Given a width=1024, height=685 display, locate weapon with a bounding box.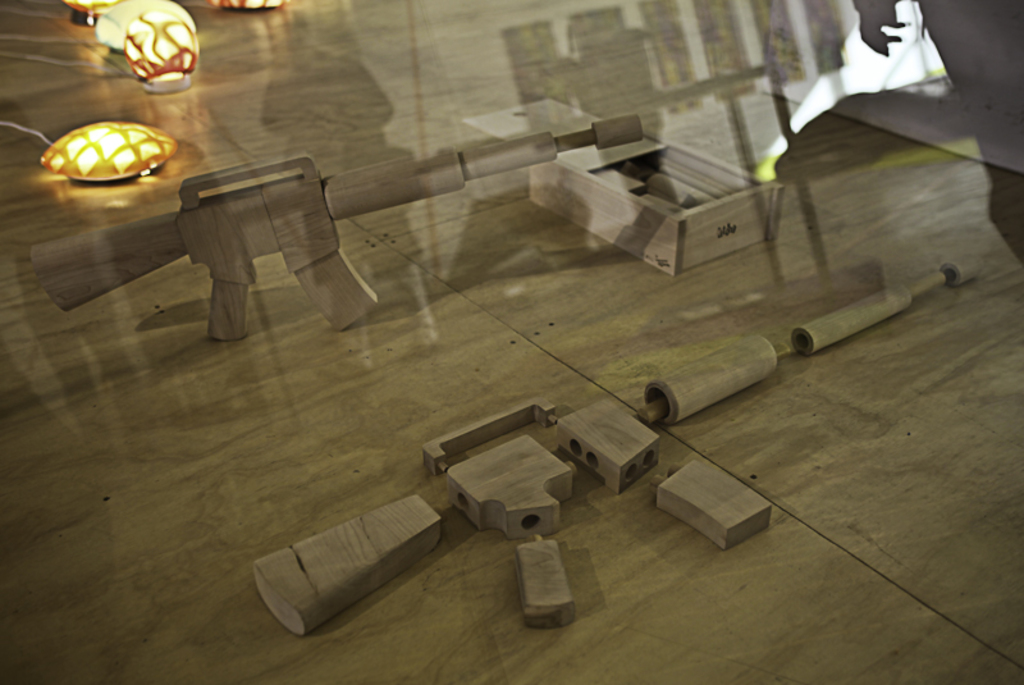
Located: locate(32, 119, 643, 332).
